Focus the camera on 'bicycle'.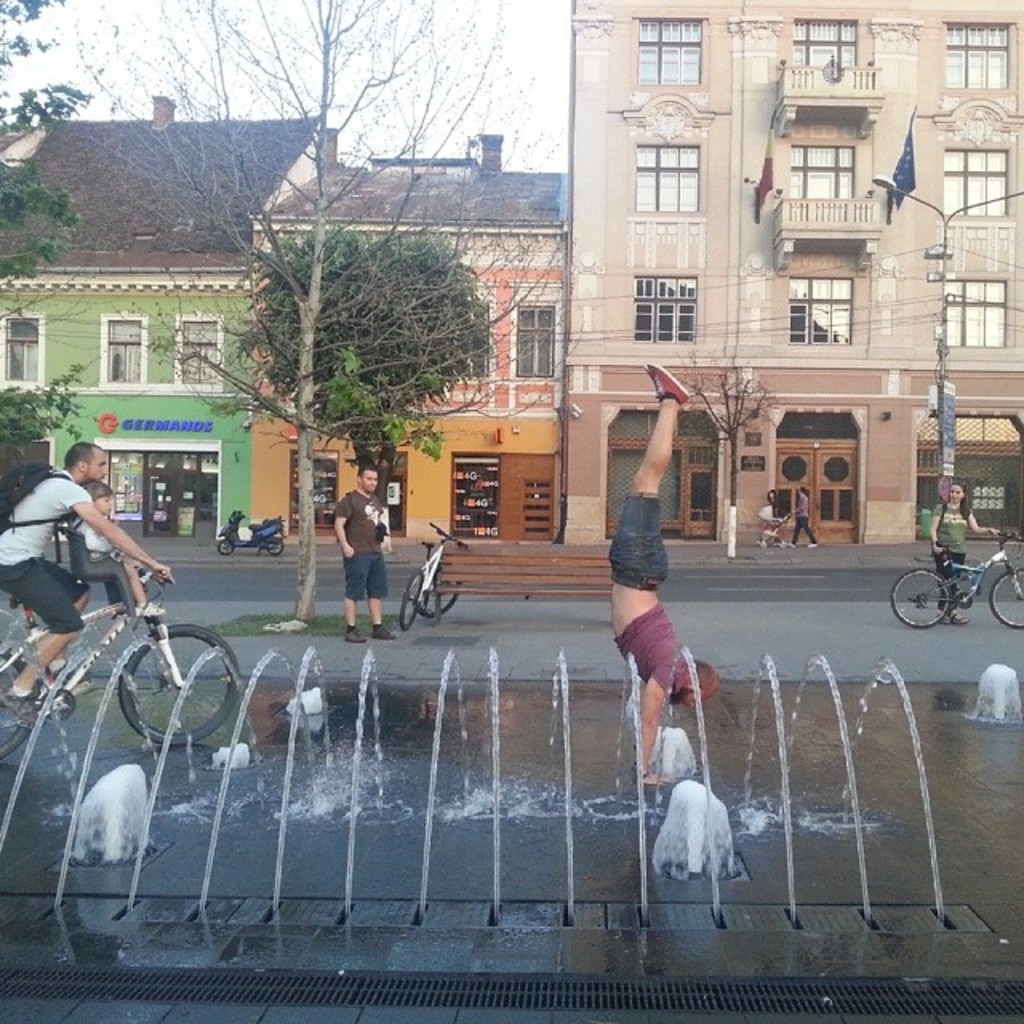
Focus region: l=891, t=530, r=1022, b=630.
